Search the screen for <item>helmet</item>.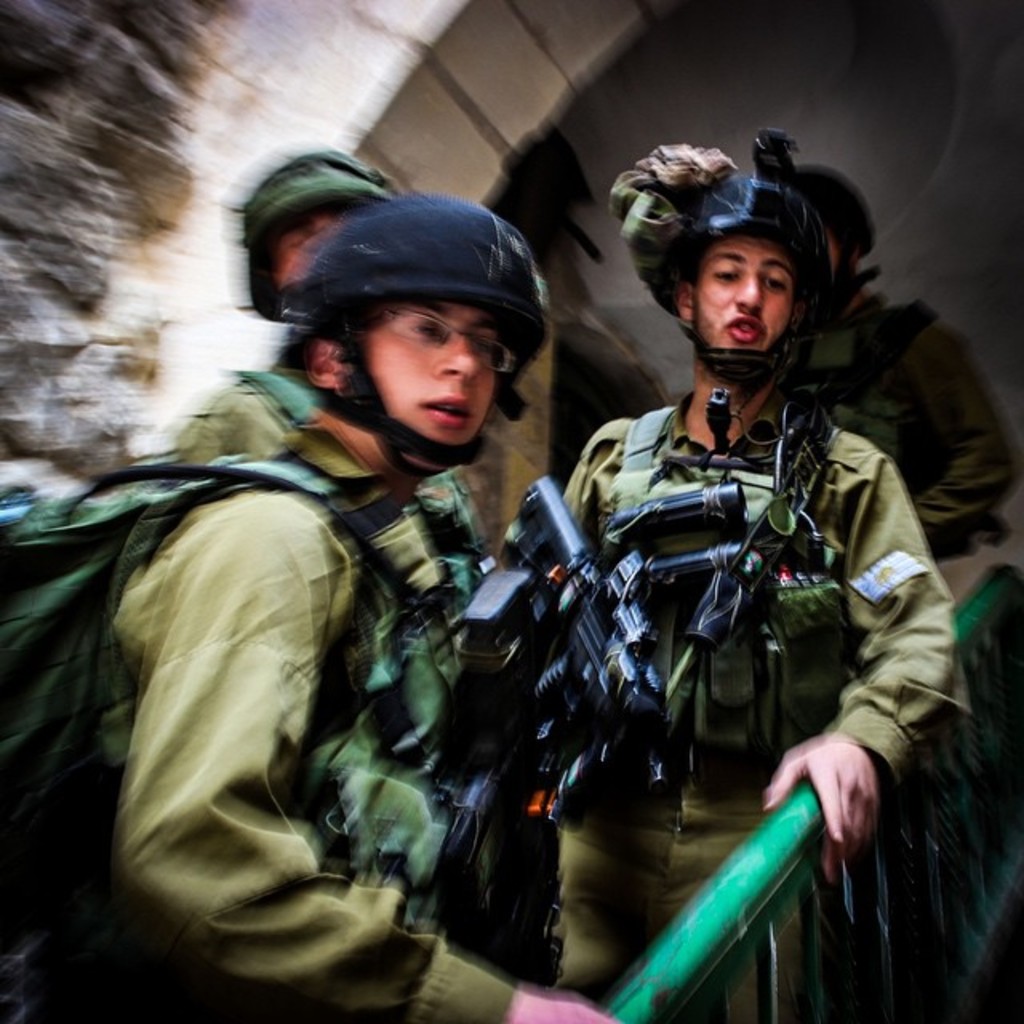
Found at [787,160,875,267].
